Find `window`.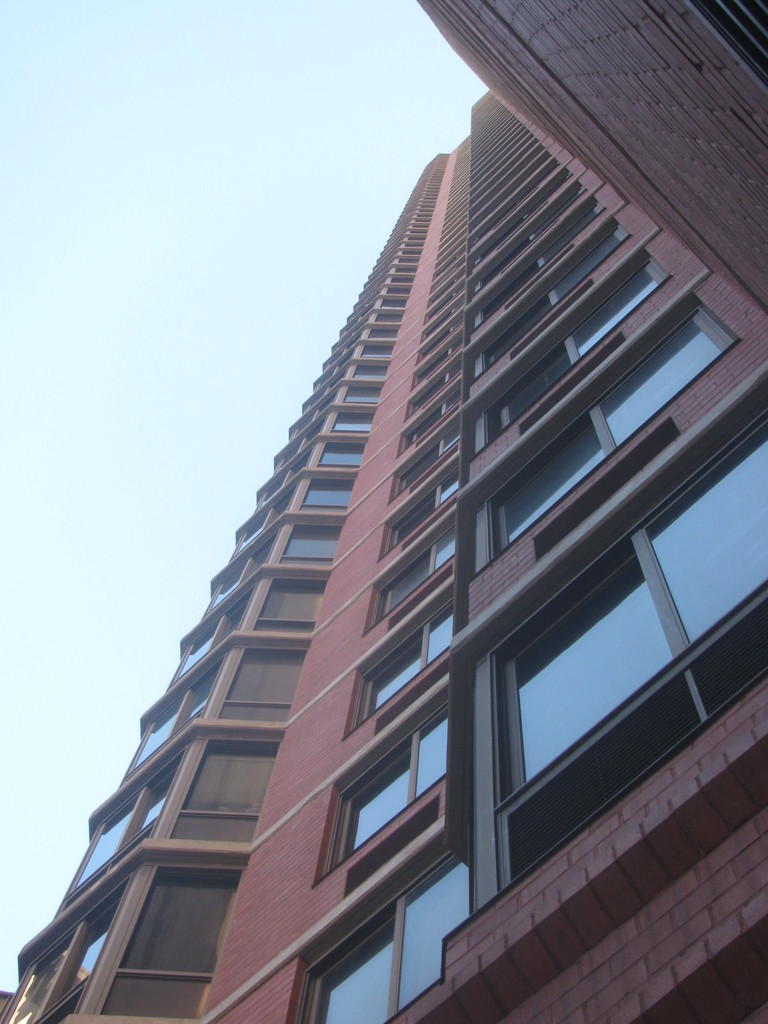
484 406 611 552.
